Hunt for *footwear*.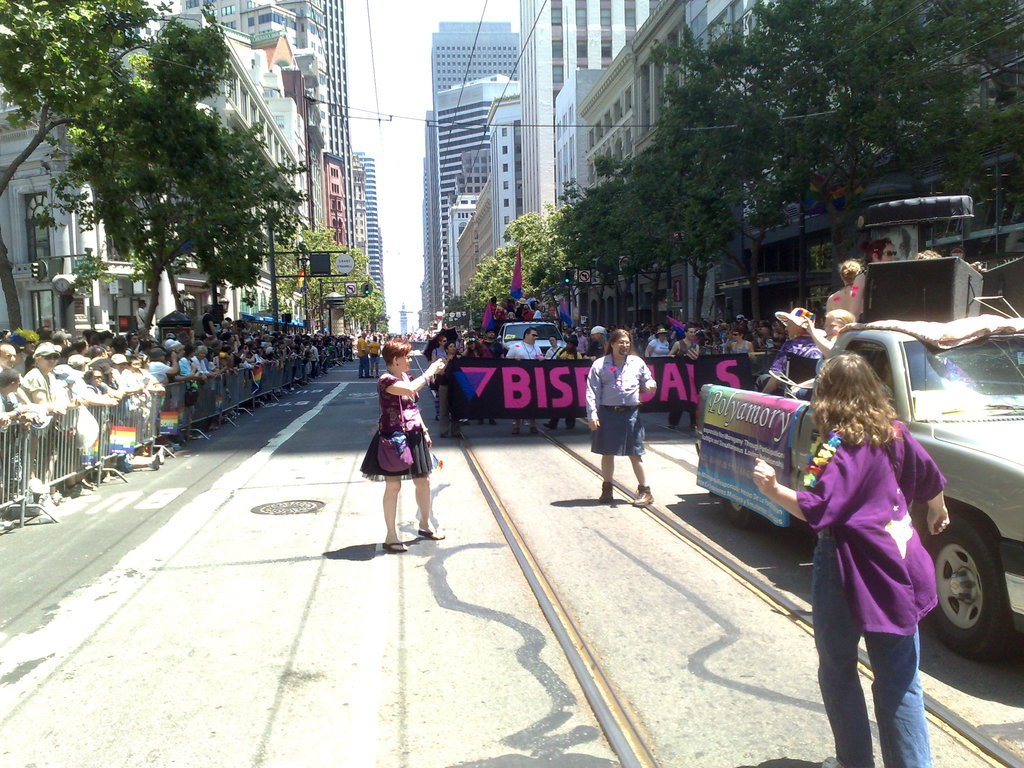
Hunted down at l=209, t=423, r=216, b=433.
